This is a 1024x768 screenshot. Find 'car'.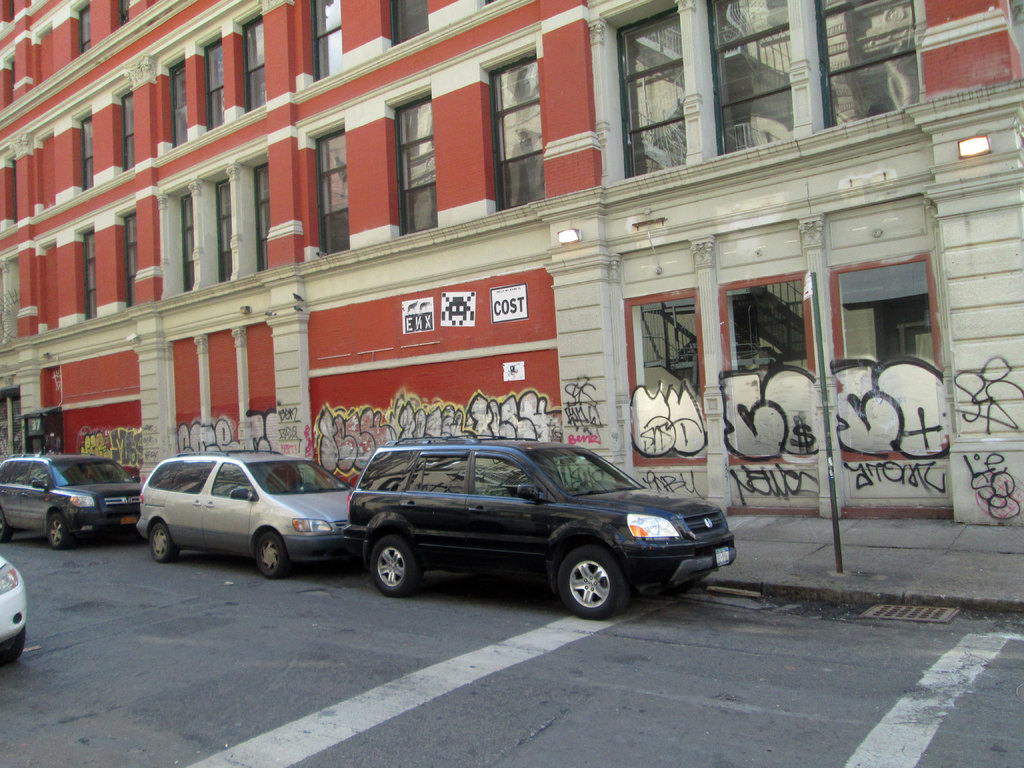
Bounding box: box=[1, 447, 143, 550].
